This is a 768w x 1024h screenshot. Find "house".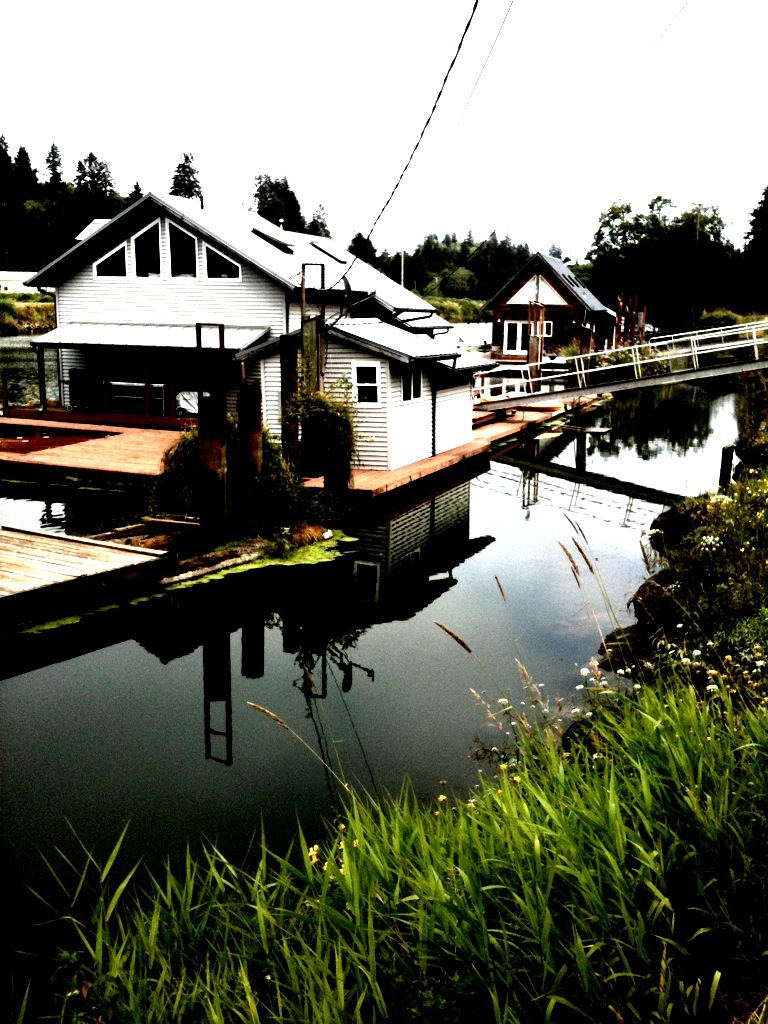
Bounding box: {"x1": 472, "y1": 244, "x2": 622, "y2": 361}.
